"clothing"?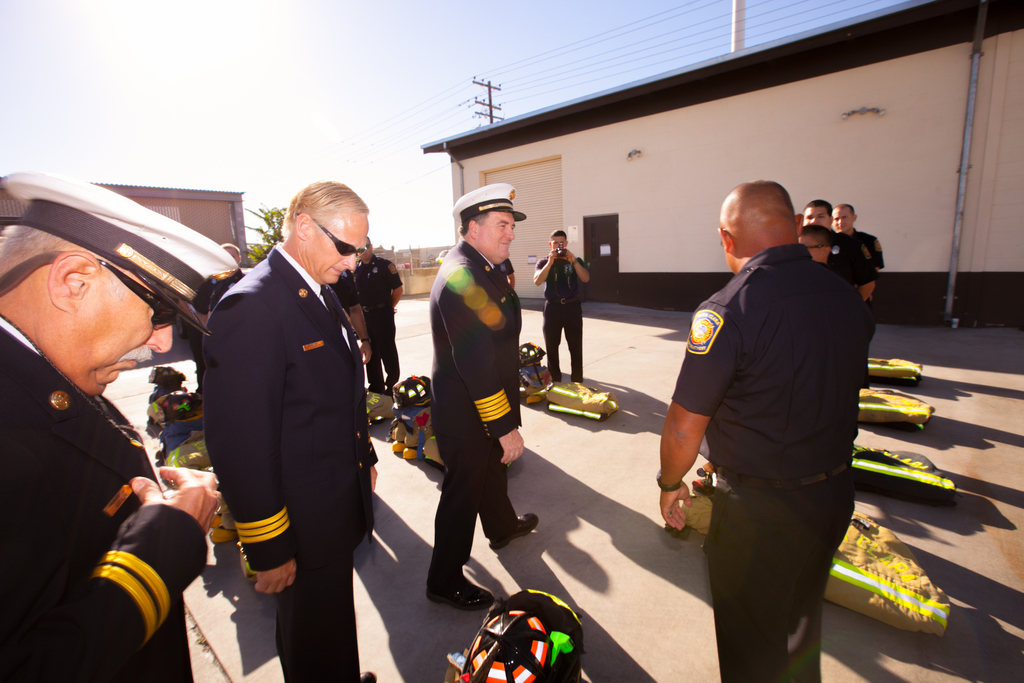
193,278,211,399
